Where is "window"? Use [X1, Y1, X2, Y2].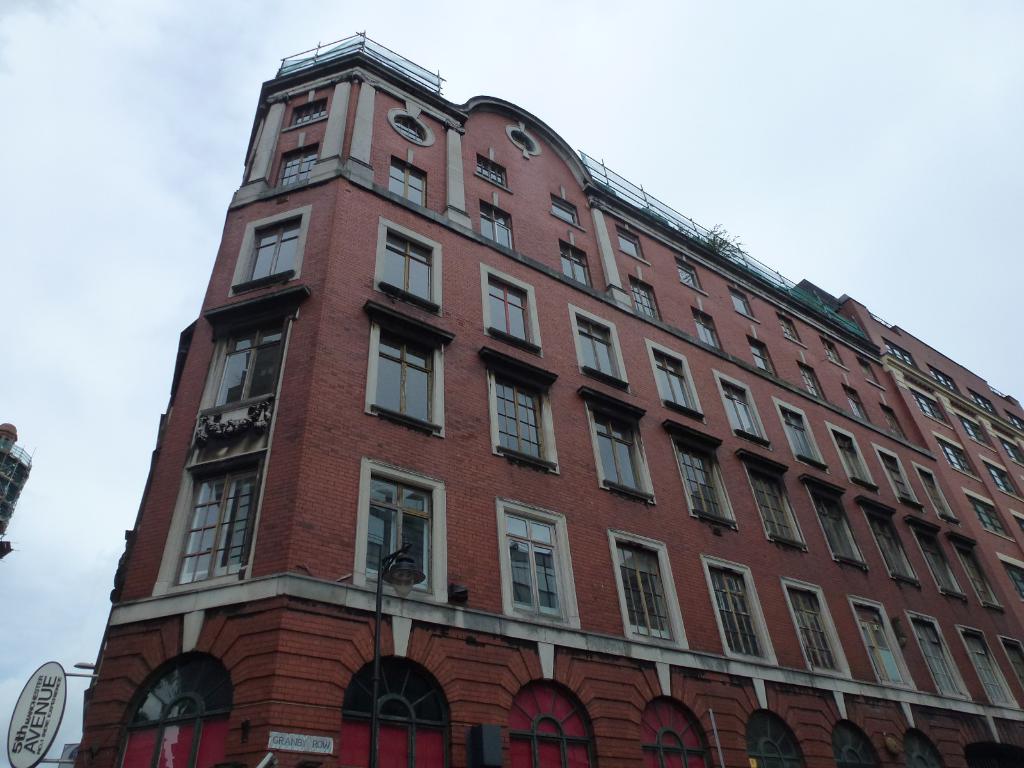
[237, 196, 310, 287].
